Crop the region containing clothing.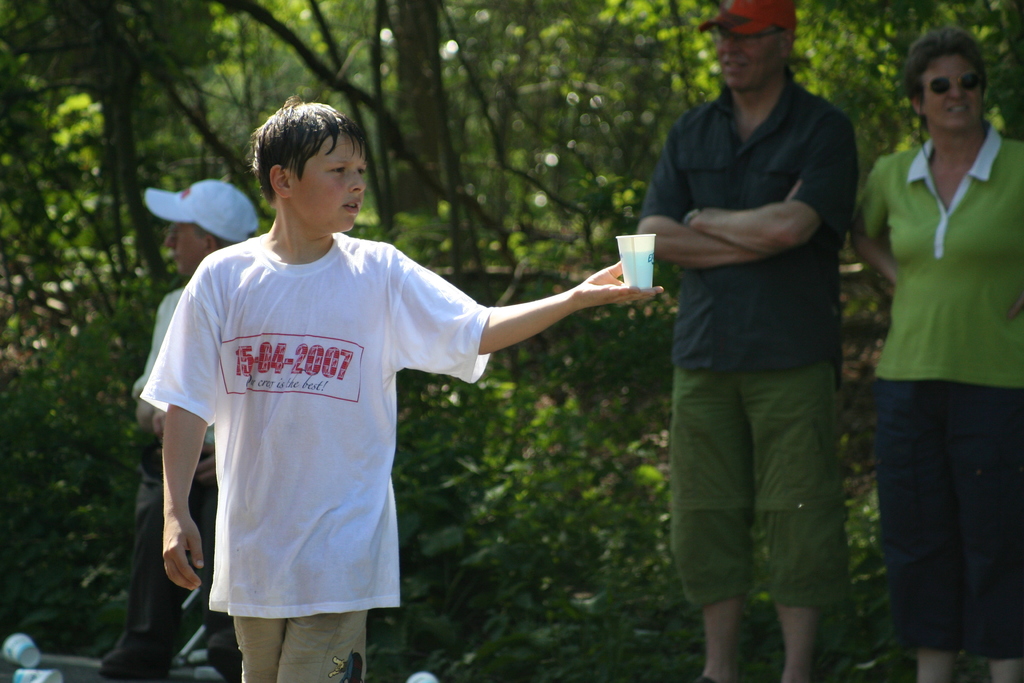
Crop region: bbox(97, 283, 242, 682).
